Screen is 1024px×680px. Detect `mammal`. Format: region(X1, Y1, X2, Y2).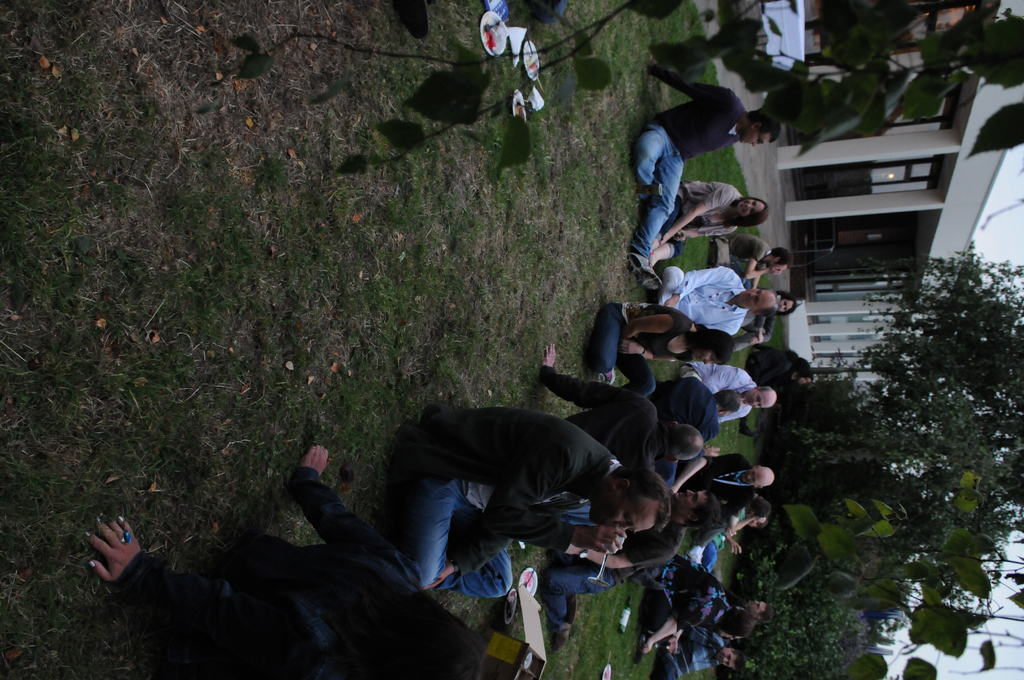
region(673, 453, 773, 519).
